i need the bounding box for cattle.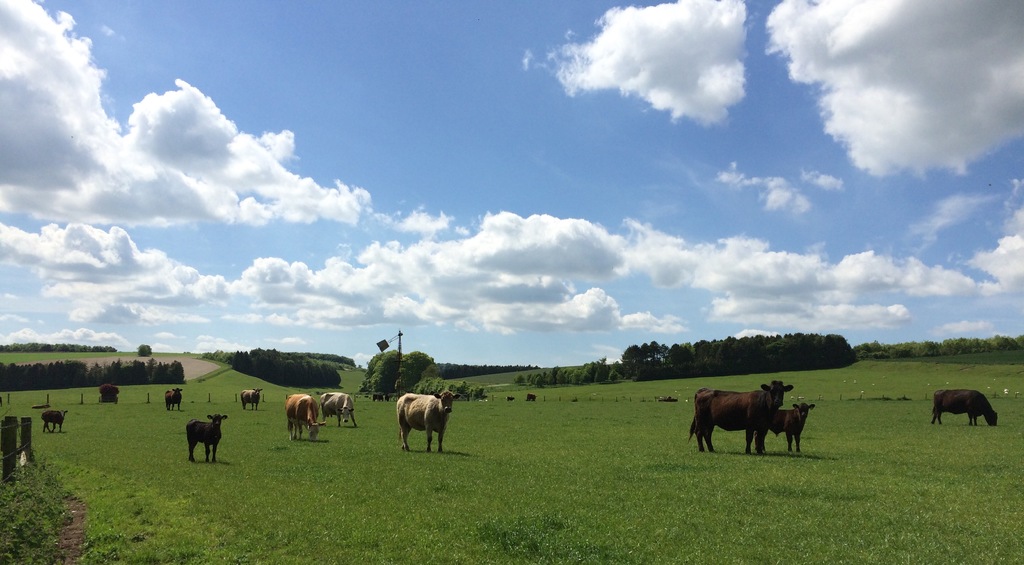
Here it is: [187,413,226,463].
